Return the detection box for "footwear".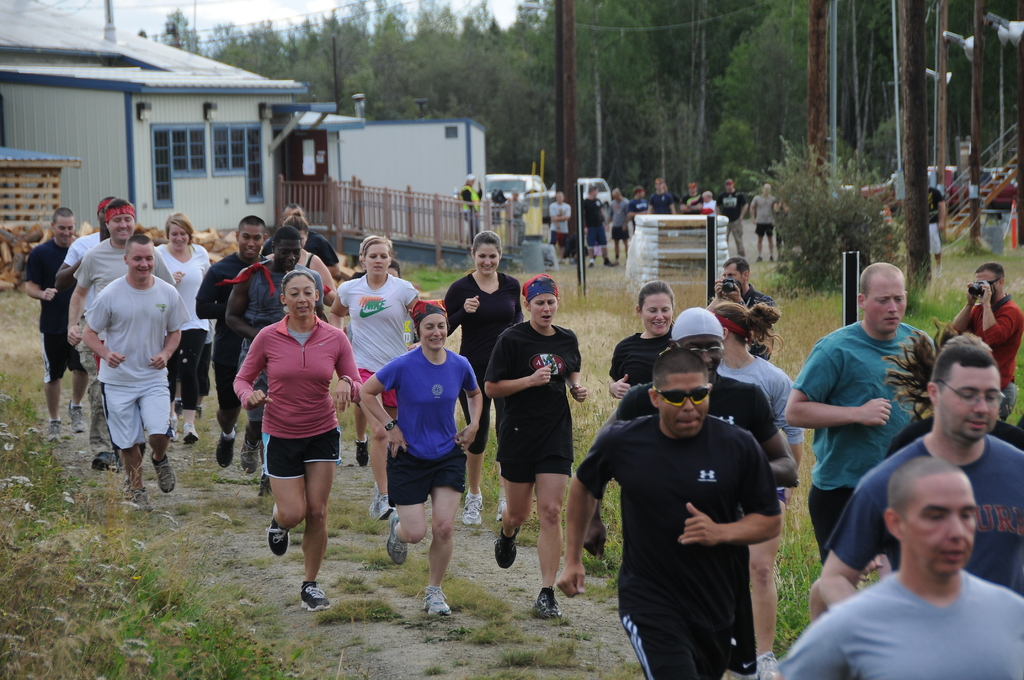
<region>244, 432, 260, 473</region>.
